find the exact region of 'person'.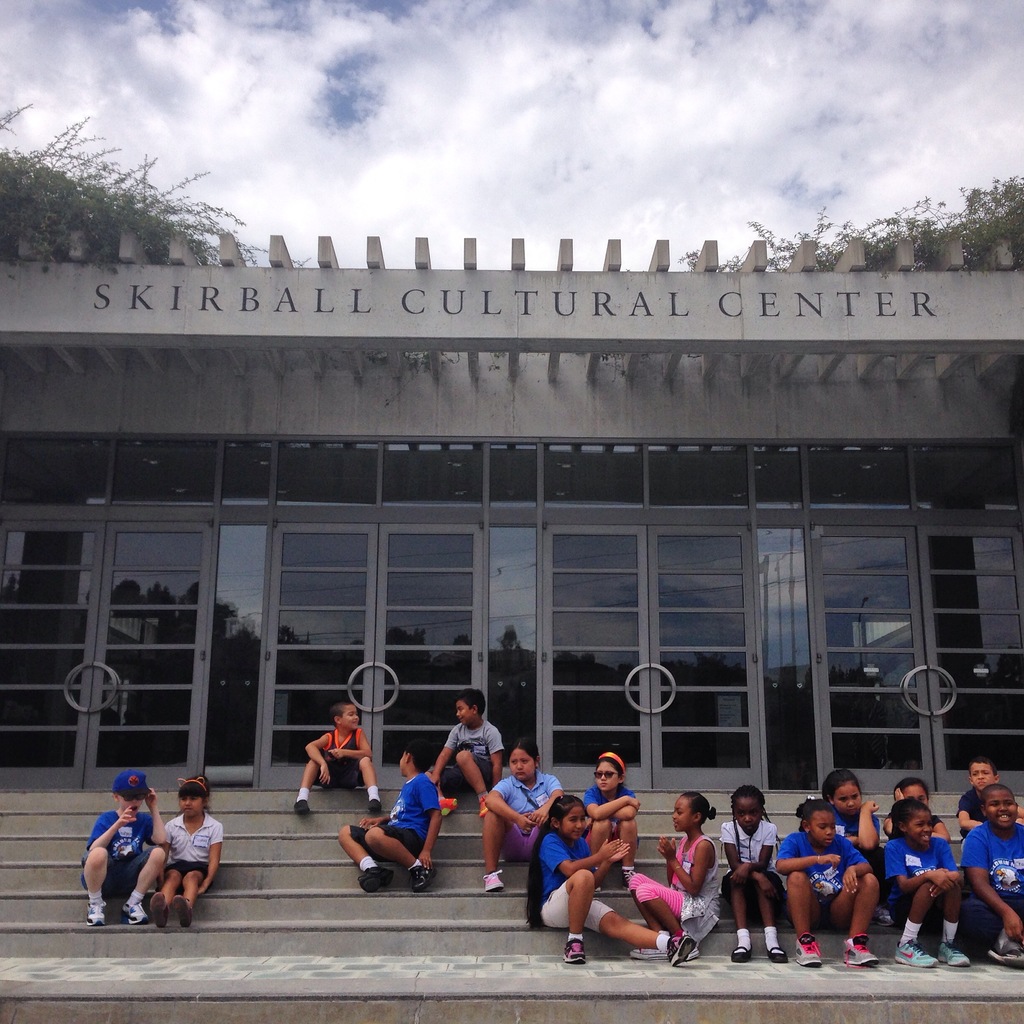
Exact region: pyautogui.locateOnScreen(484, 738, 566, 893).
